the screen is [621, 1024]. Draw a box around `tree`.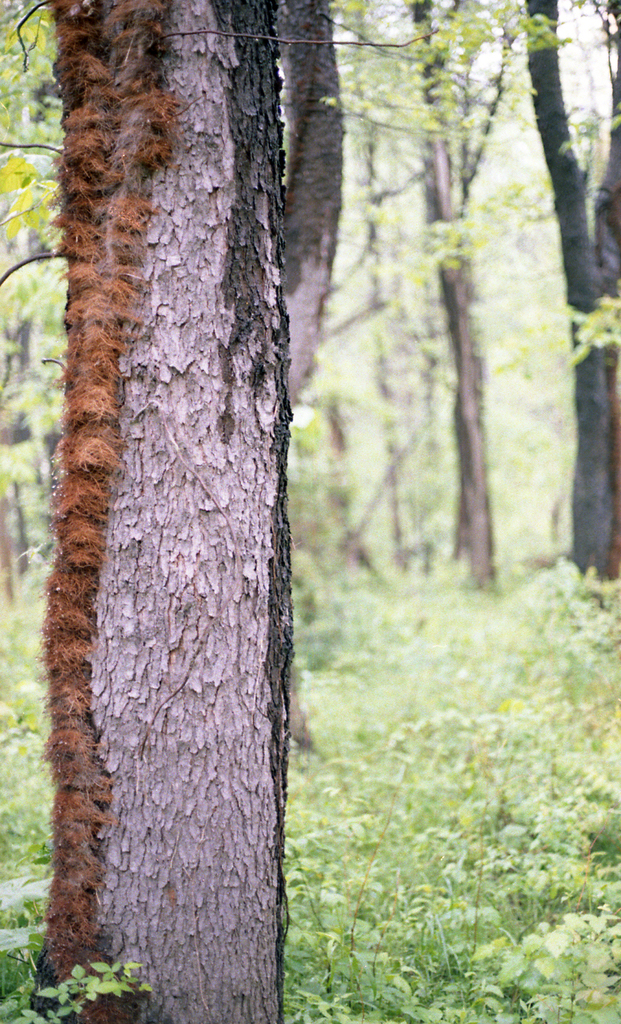
detection(0, 0, 620, 1023).
